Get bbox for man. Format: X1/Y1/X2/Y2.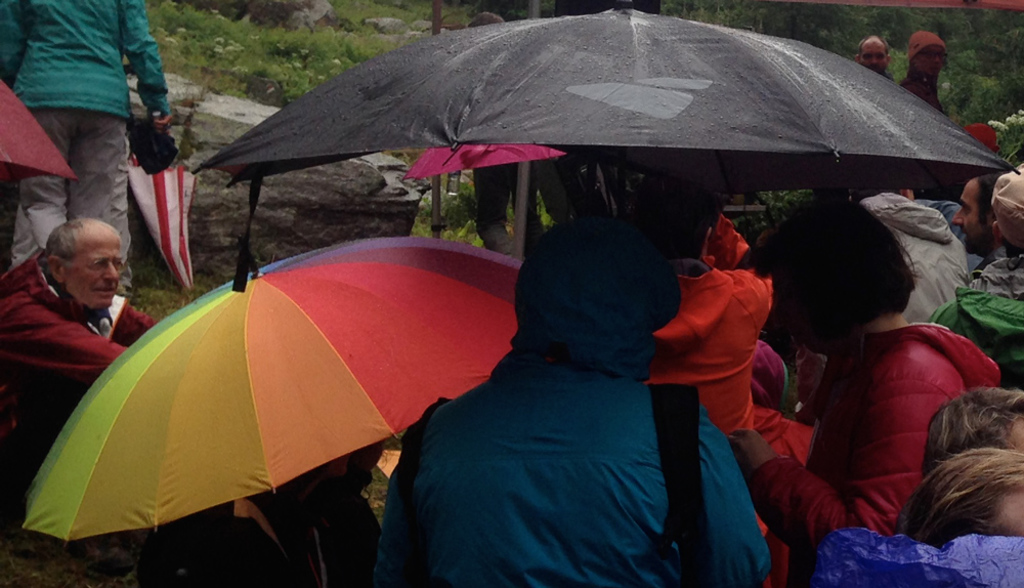
850/35/897/89.
